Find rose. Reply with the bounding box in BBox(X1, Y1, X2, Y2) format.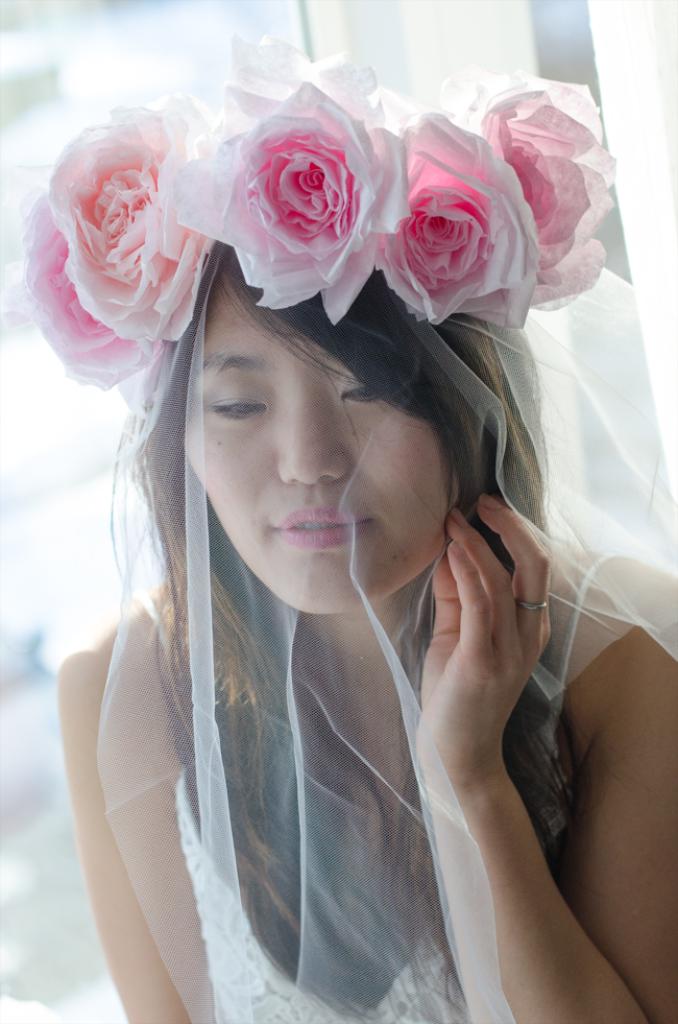
BBox(17, 174, 158, 391).
